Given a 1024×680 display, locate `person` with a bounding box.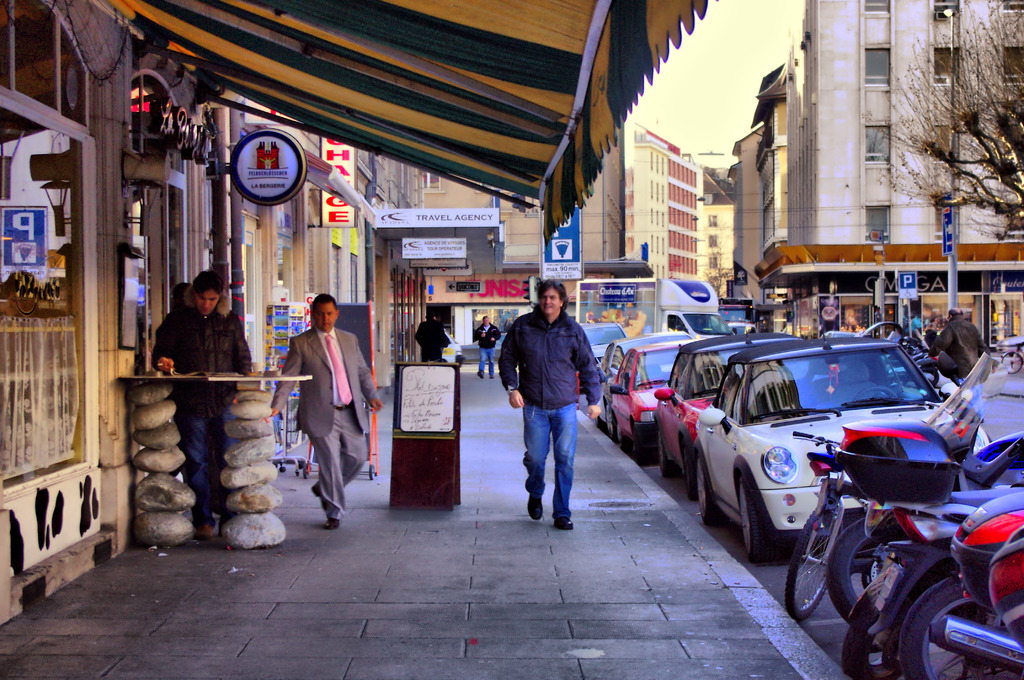
Located: detection(471, 313, 504, 380).
